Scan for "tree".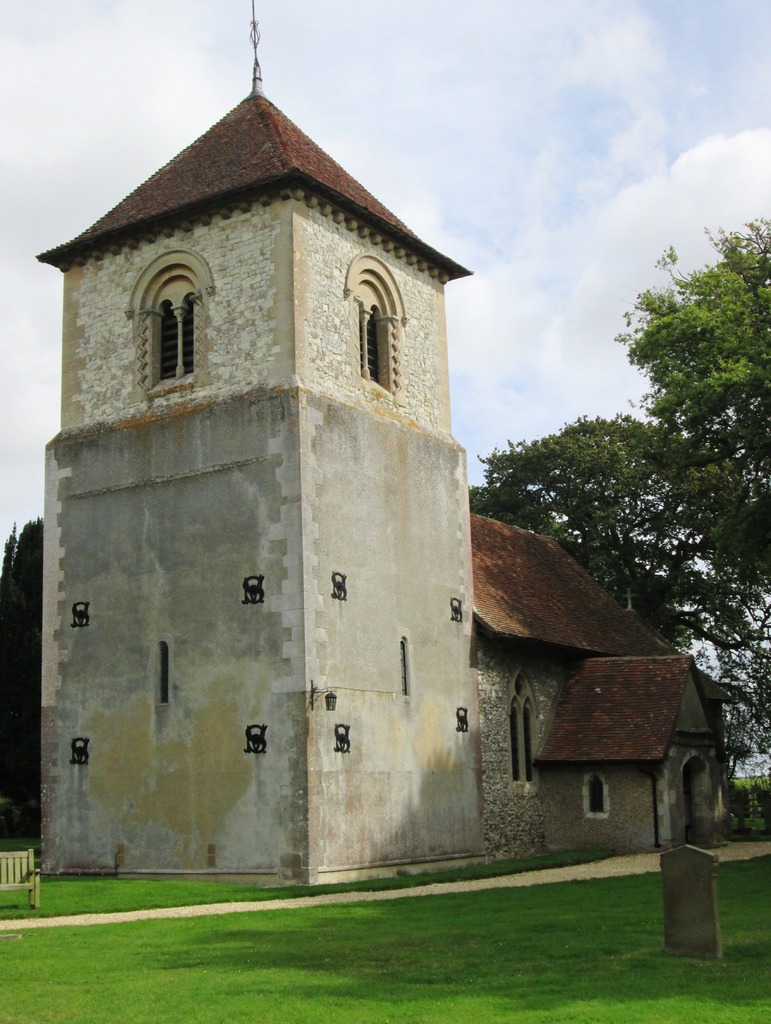
Scan result: x1=479, y1=212, x2=770, y2=754.
